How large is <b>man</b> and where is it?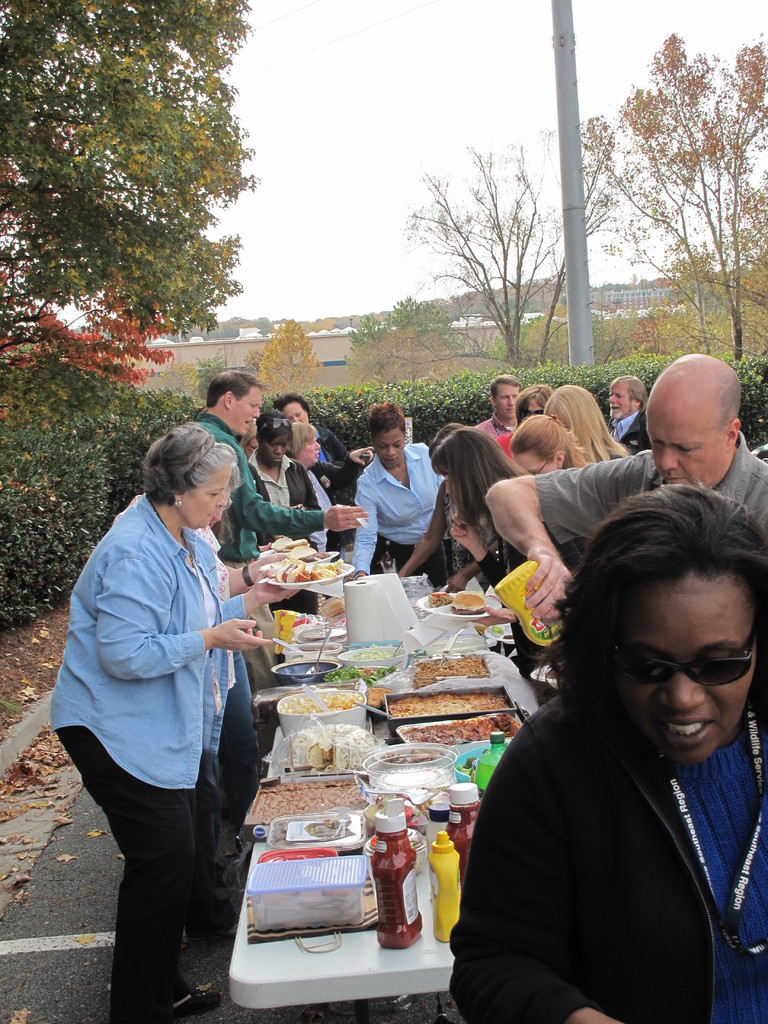
Bounding box: <box>245,413,326,607</box>.
